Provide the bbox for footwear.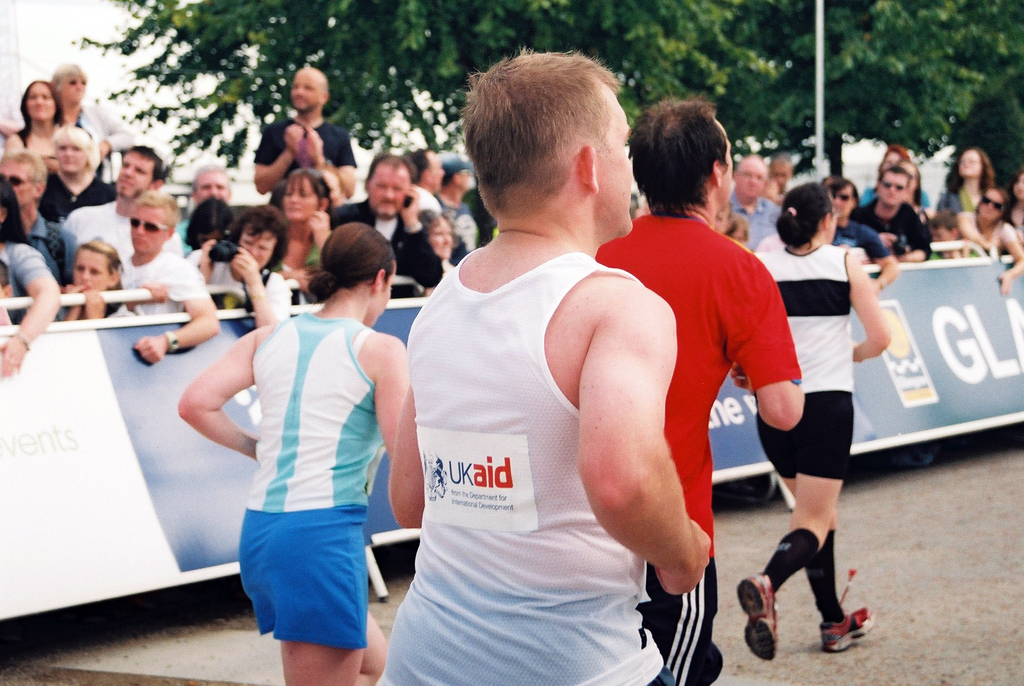
733,570,780,660.
